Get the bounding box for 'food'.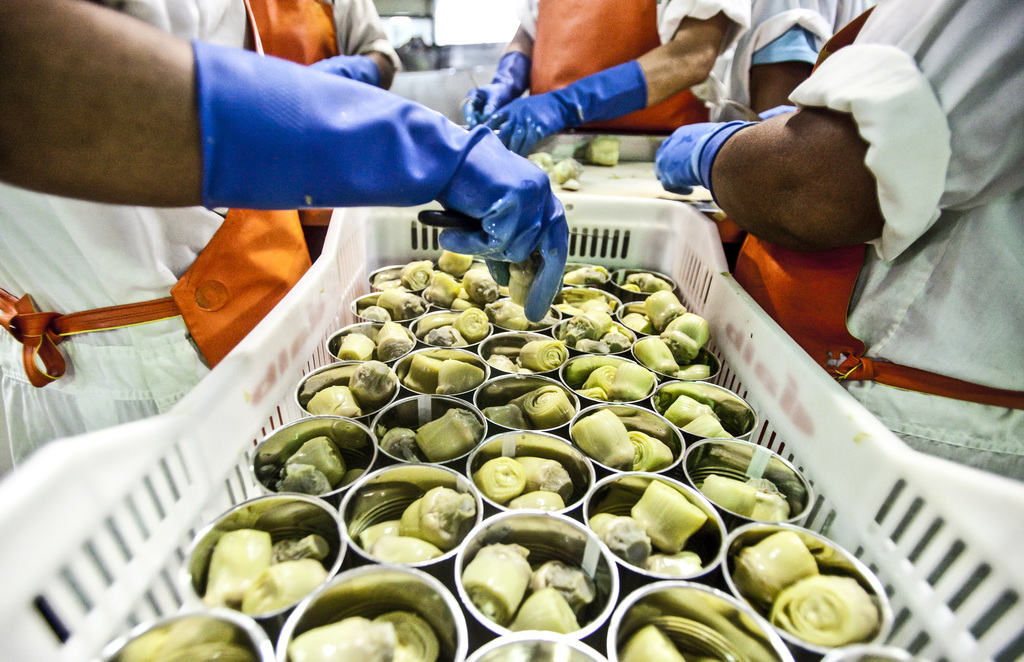
243, 557, 331, 611.
